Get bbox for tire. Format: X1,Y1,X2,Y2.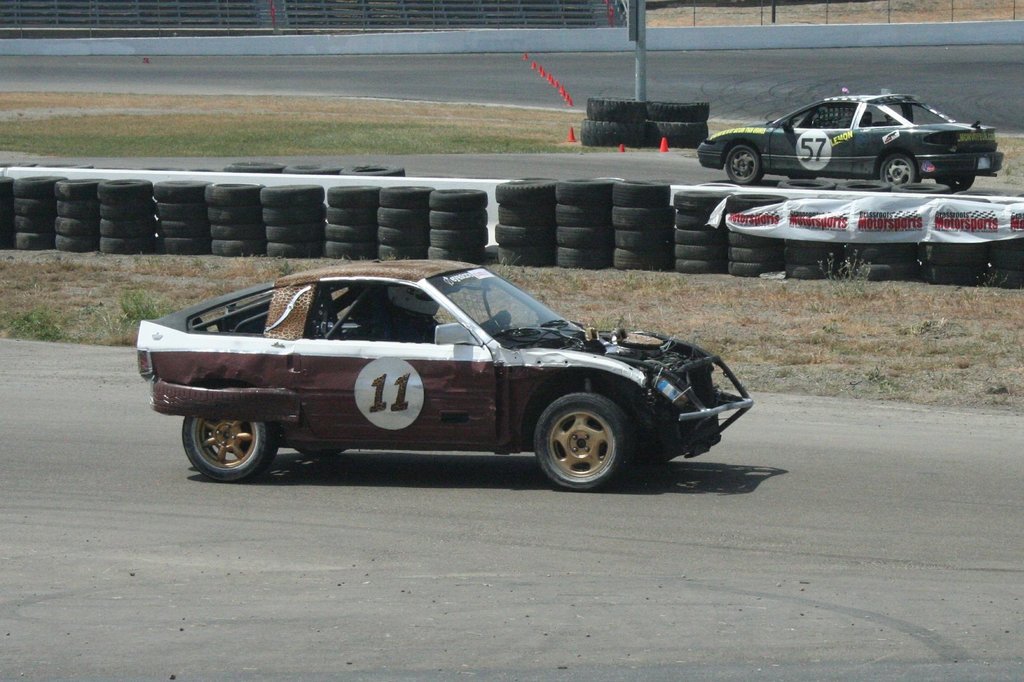
651,103,710,122.
